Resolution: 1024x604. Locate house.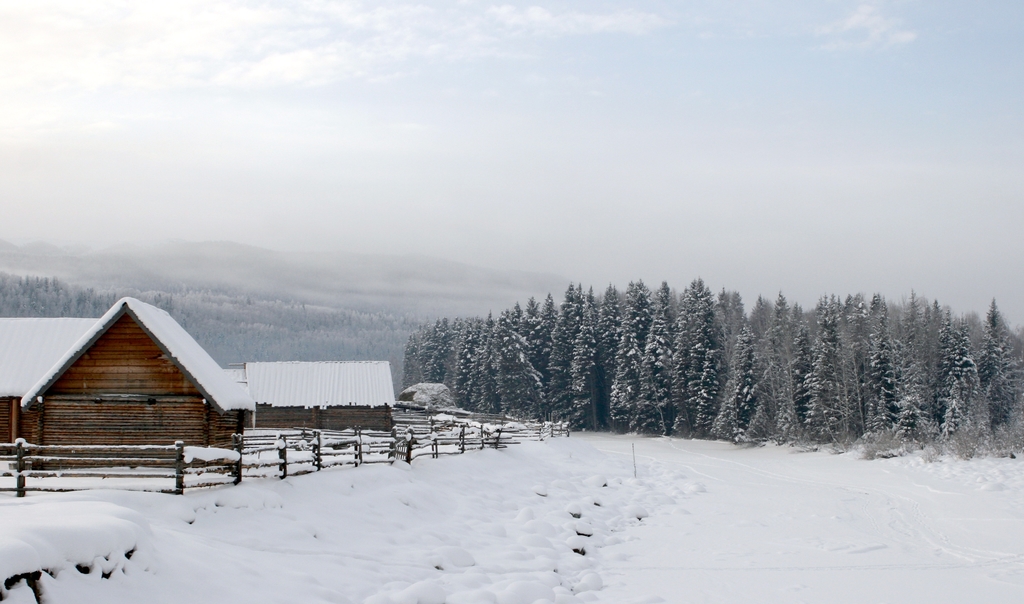
l=0, t=289, r=398, b=479.
